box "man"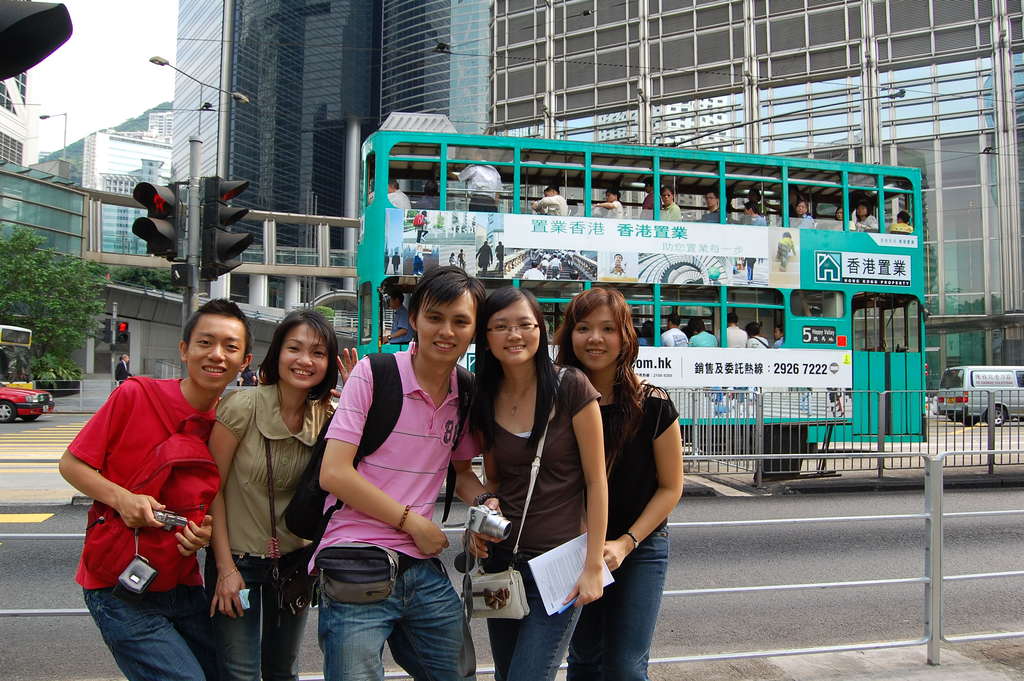
BBox(445, 156, 505, 213)
